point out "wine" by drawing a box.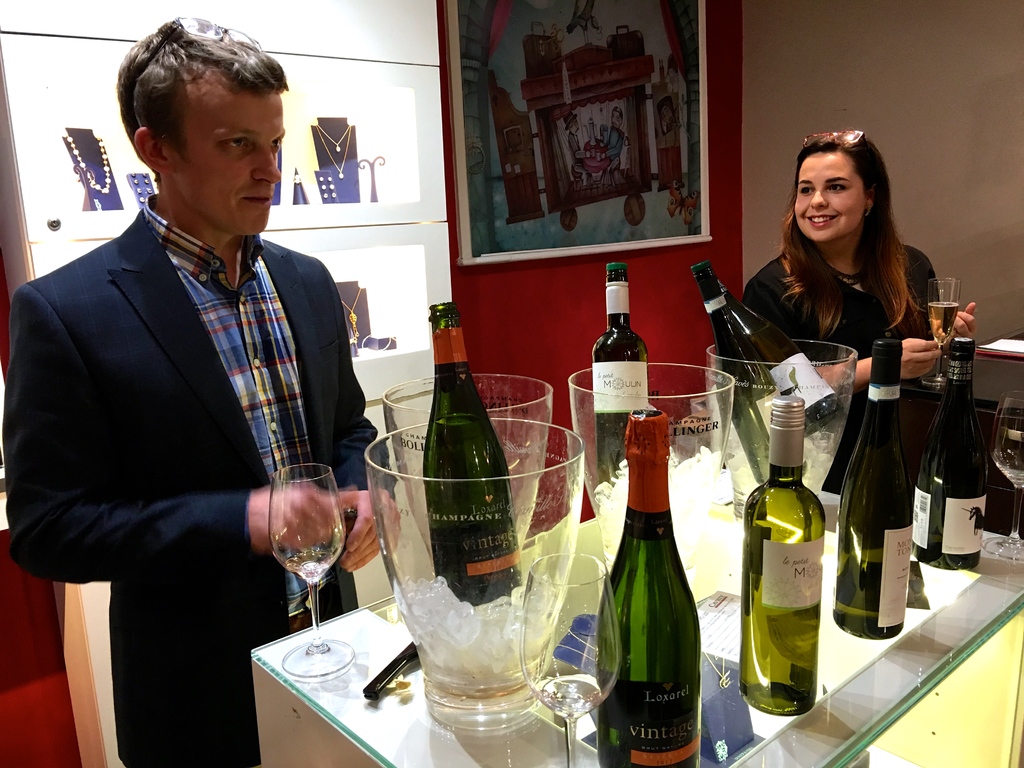
584,253,650,475.
